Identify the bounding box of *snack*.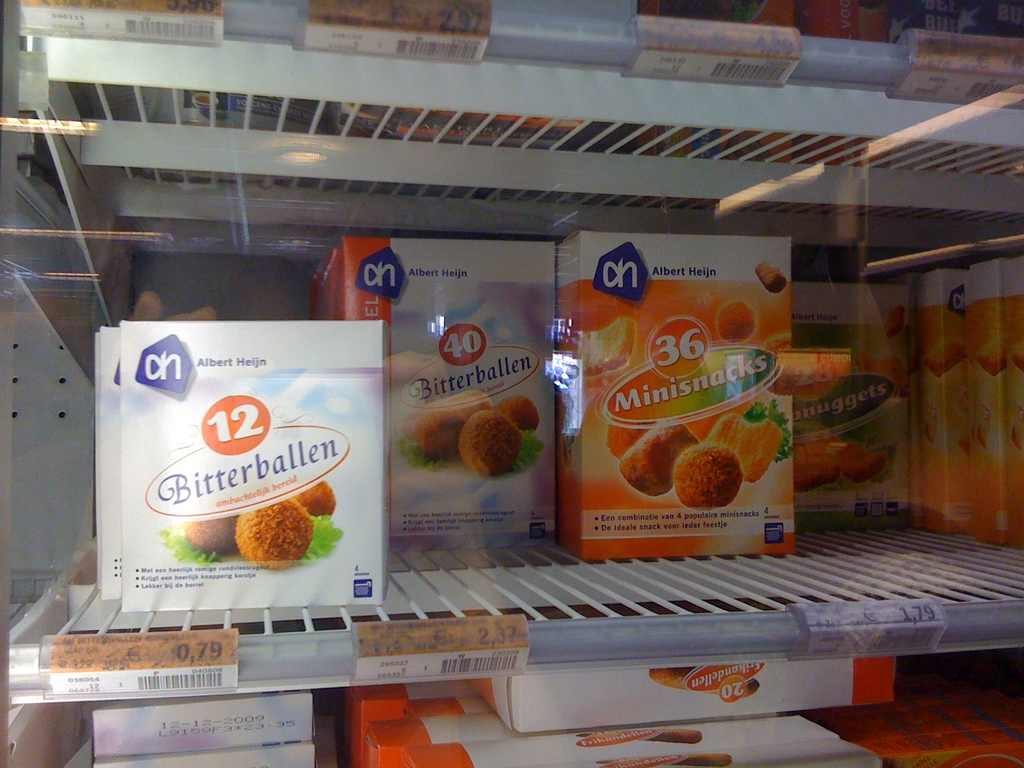
[x1=233, y1=501, x2=312, y2=573].
